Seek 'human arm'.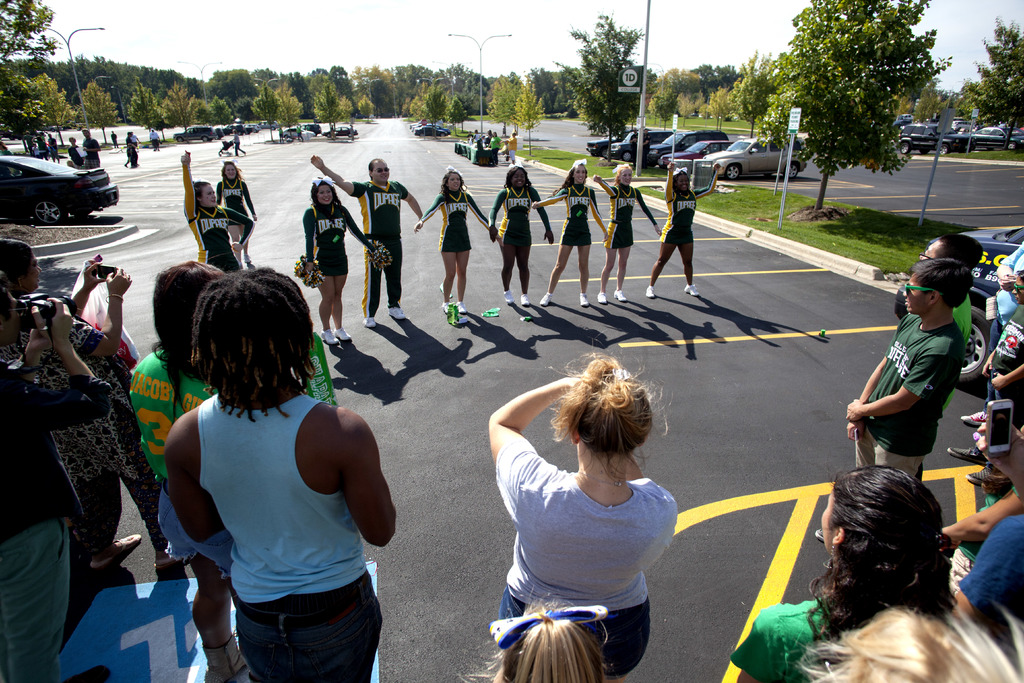
detection(940, 486, 1023, 554).
